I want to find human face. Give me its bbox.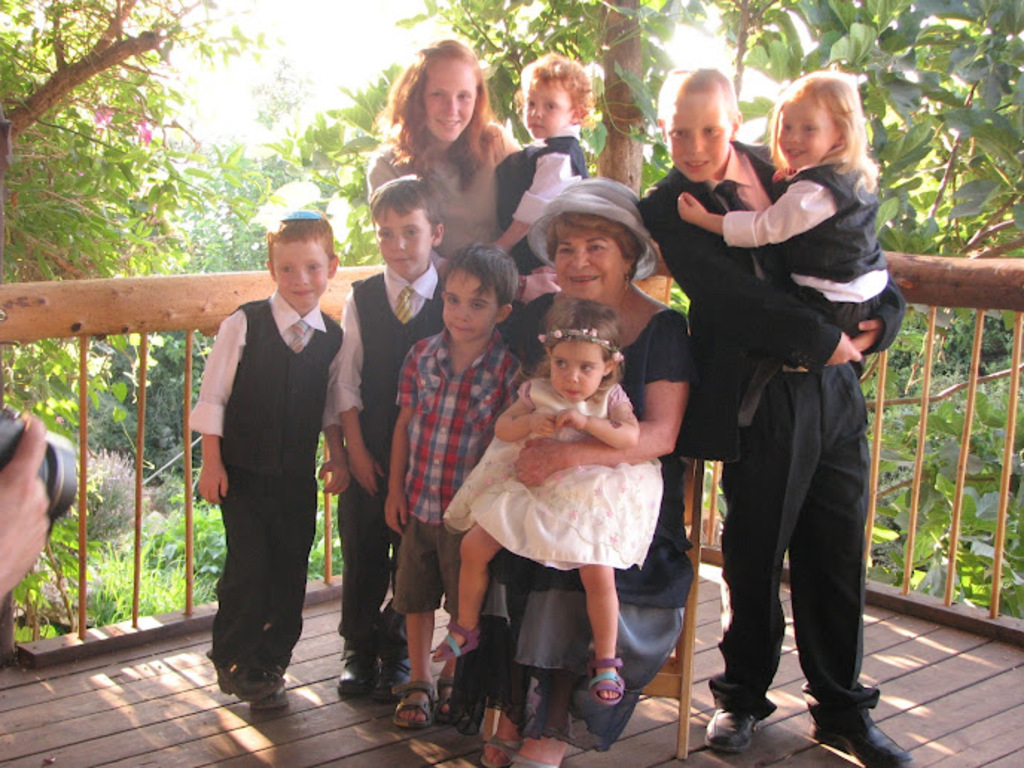
box=[378, 204, 444, 266].
